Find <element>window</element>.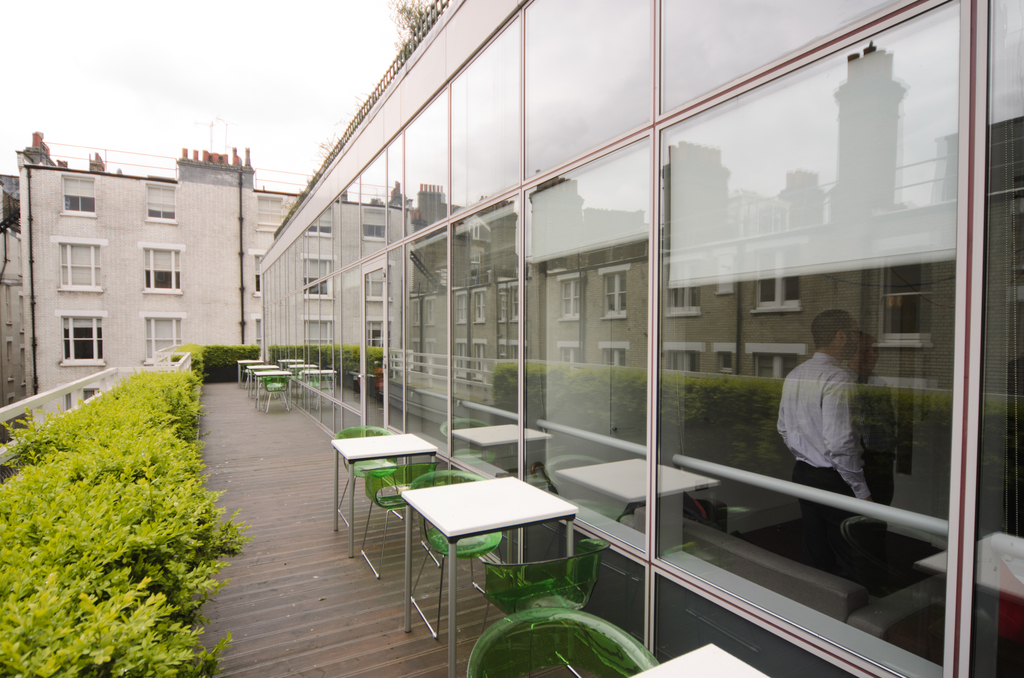
(x1=143, y1=309, x2=189, y2=370).
